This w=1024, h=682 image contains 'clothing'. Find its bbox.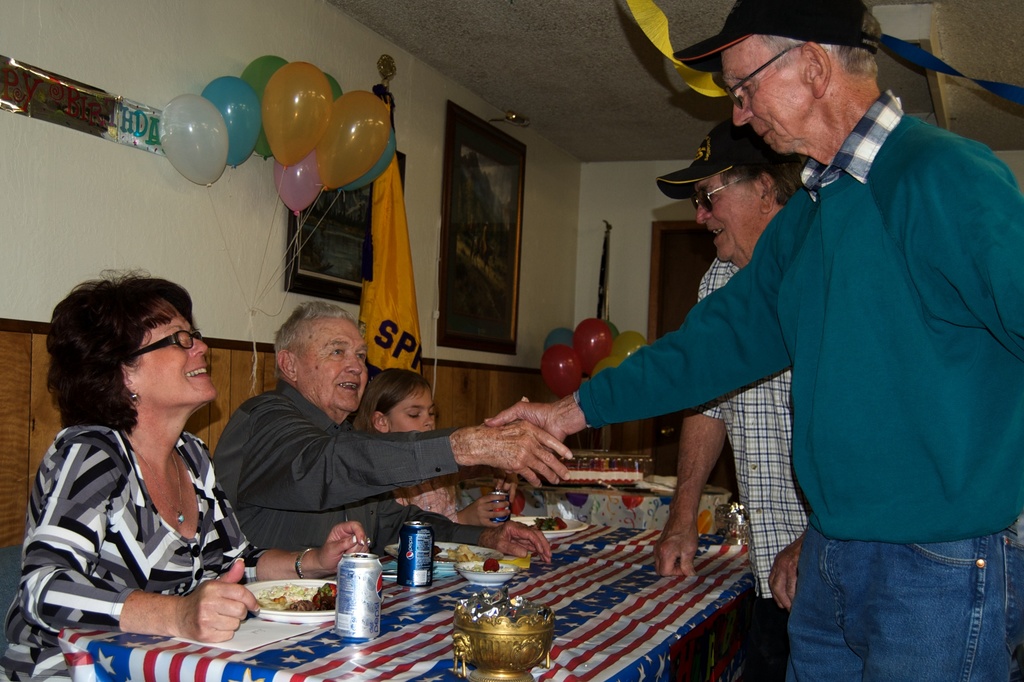
{"left": 215, "top": 376, "right": 488, "bottom": 554}.
